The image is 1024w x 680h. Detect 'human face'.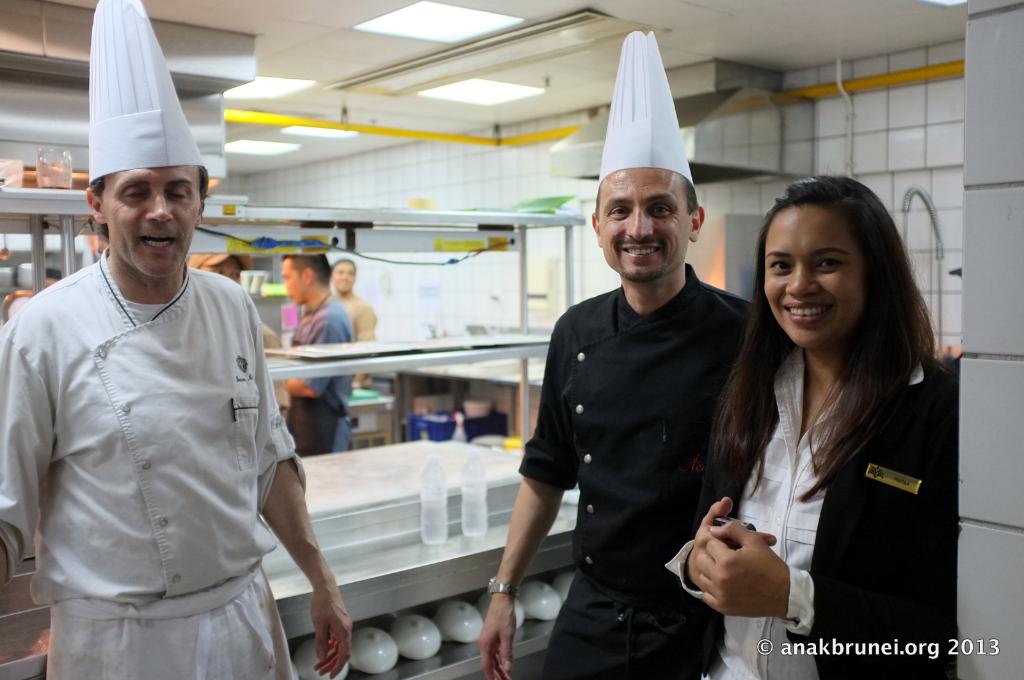
Detection: (left=595, top=168, right=691, bottom=280).
